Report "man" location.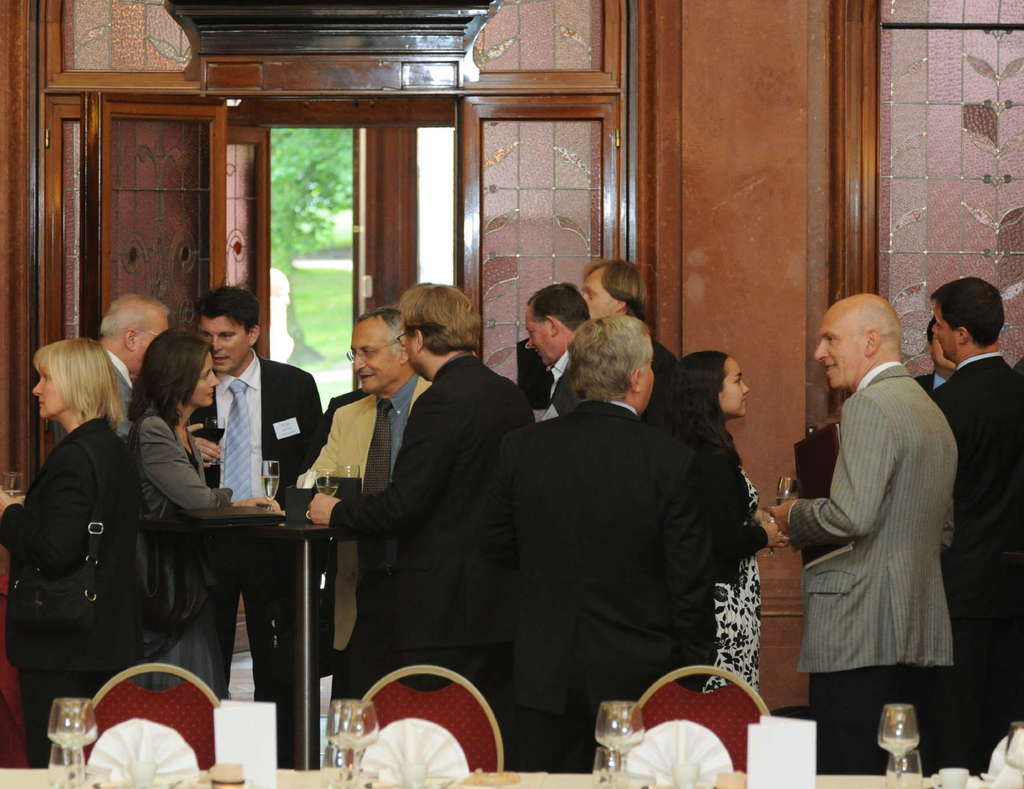
Report: x1=764 y1=267 x2=974 y2=754.
